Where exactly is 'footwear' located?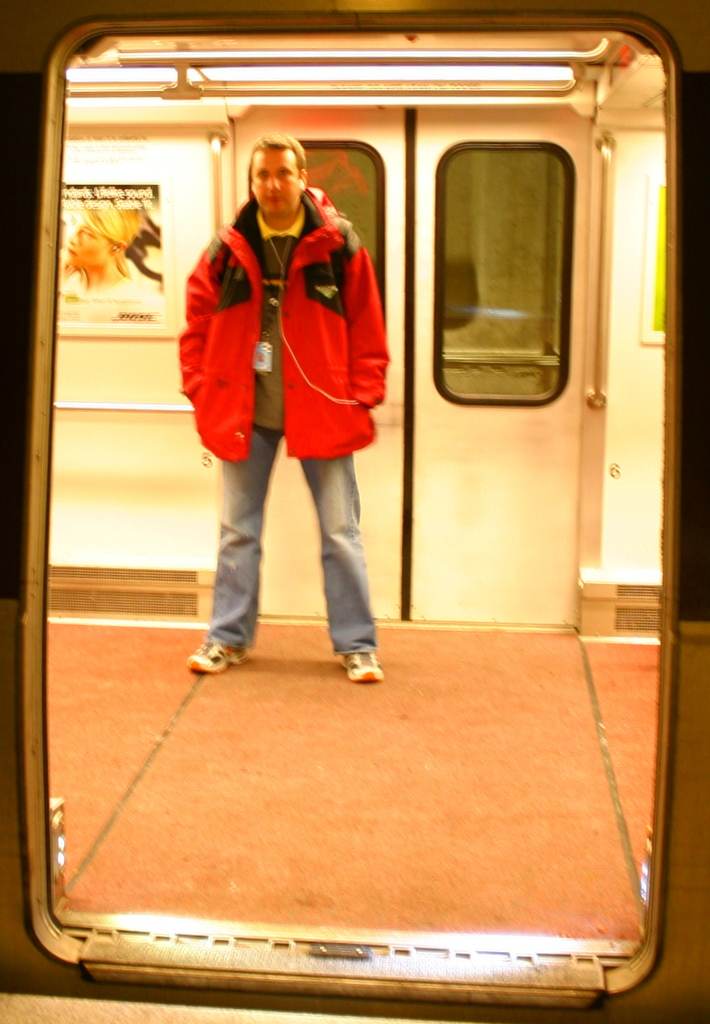
Its bounding box is x1=343 y1=646 x2=376 y2=683.
